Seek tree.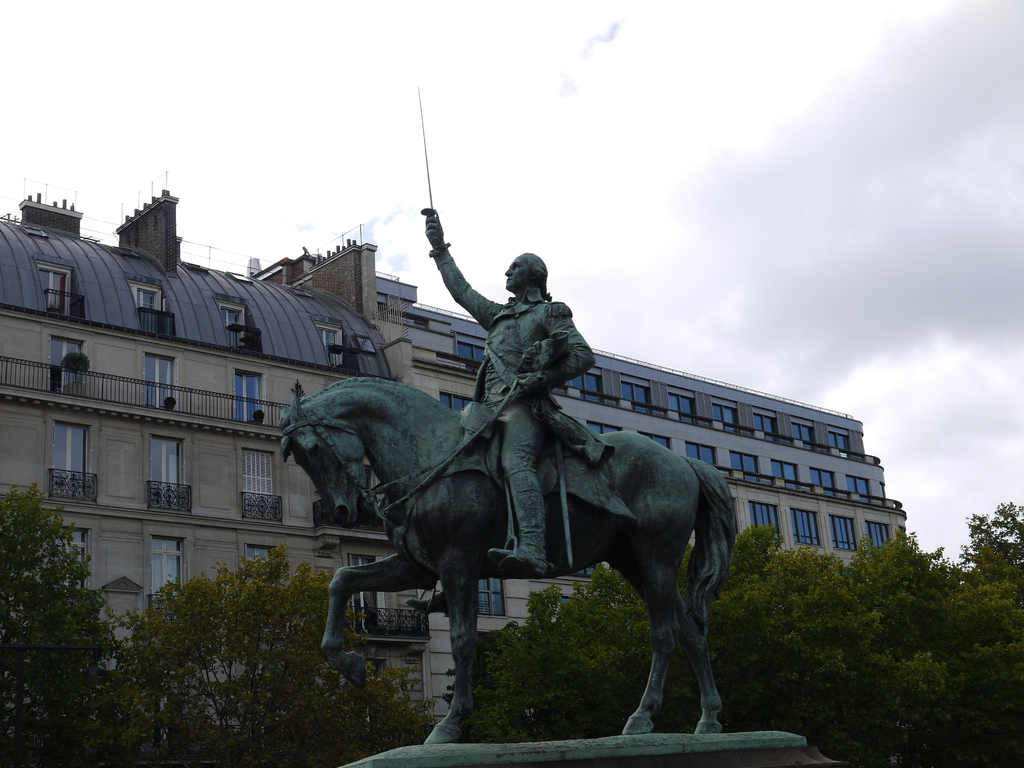
locate(77, 547, 441, 767).
